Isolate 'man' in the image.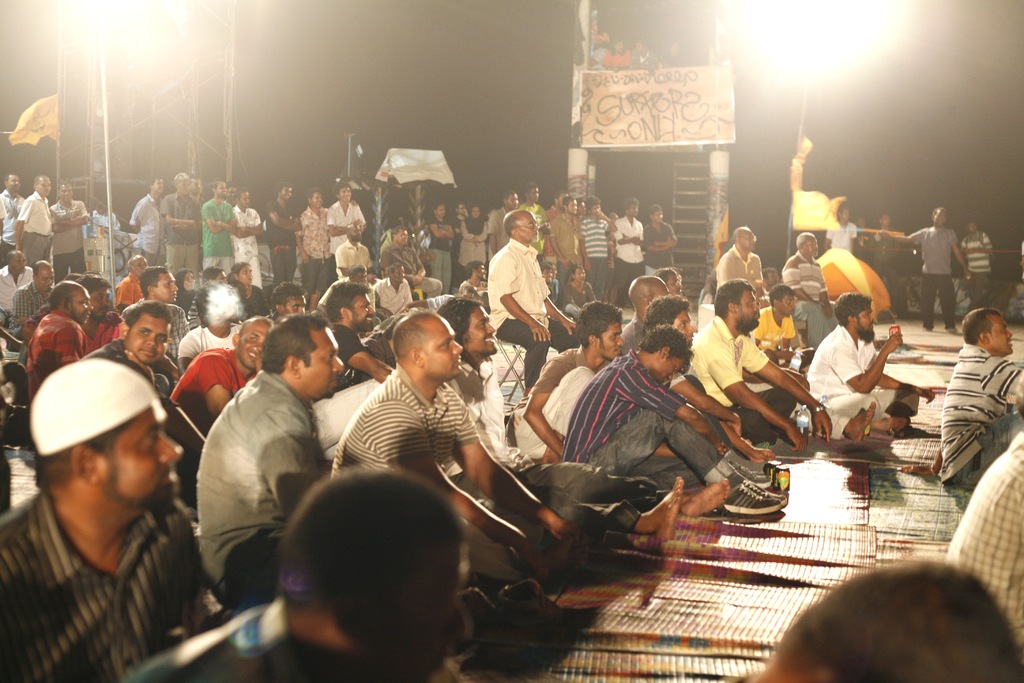
Isolated region: (left=122, top=167, right=163, bottom=258).
